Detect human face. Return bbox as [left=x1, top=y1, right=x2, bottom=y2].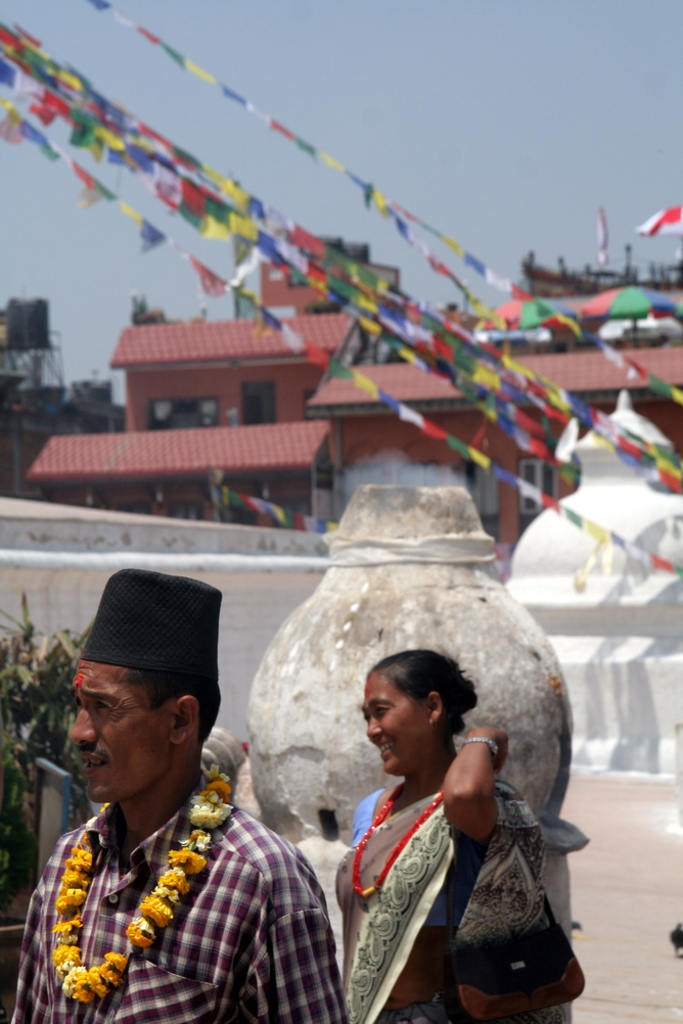
[left=359, top=671, right=440, bottom=779].
